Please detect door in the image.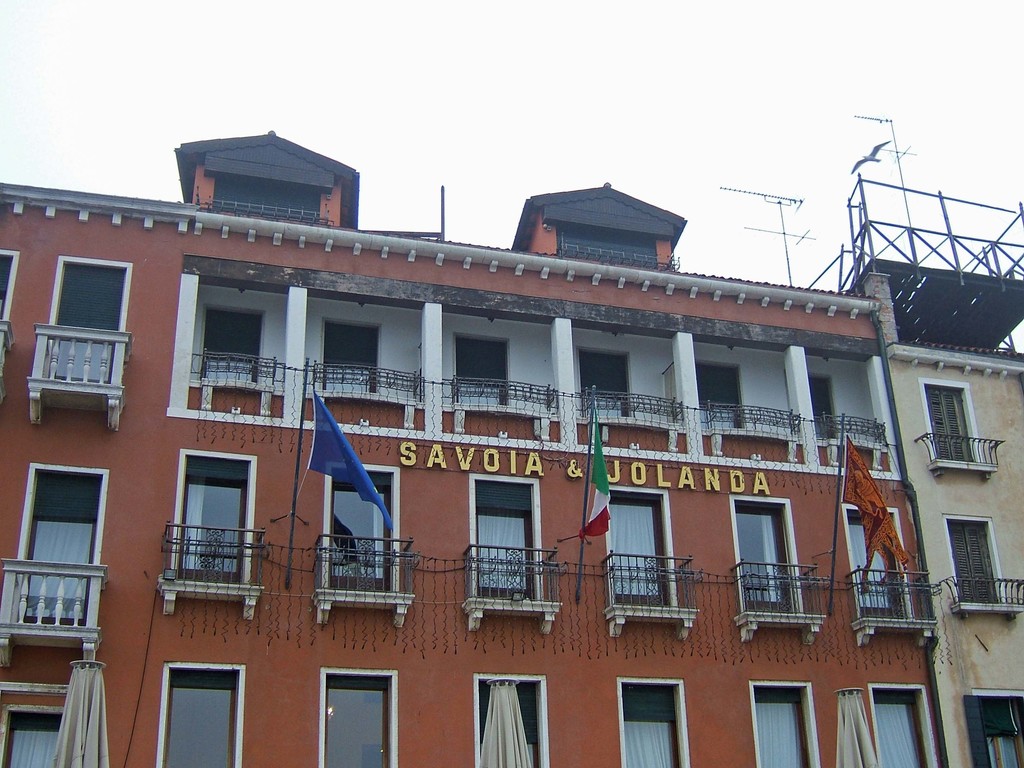
BBox(0, 463, 111, 628).
